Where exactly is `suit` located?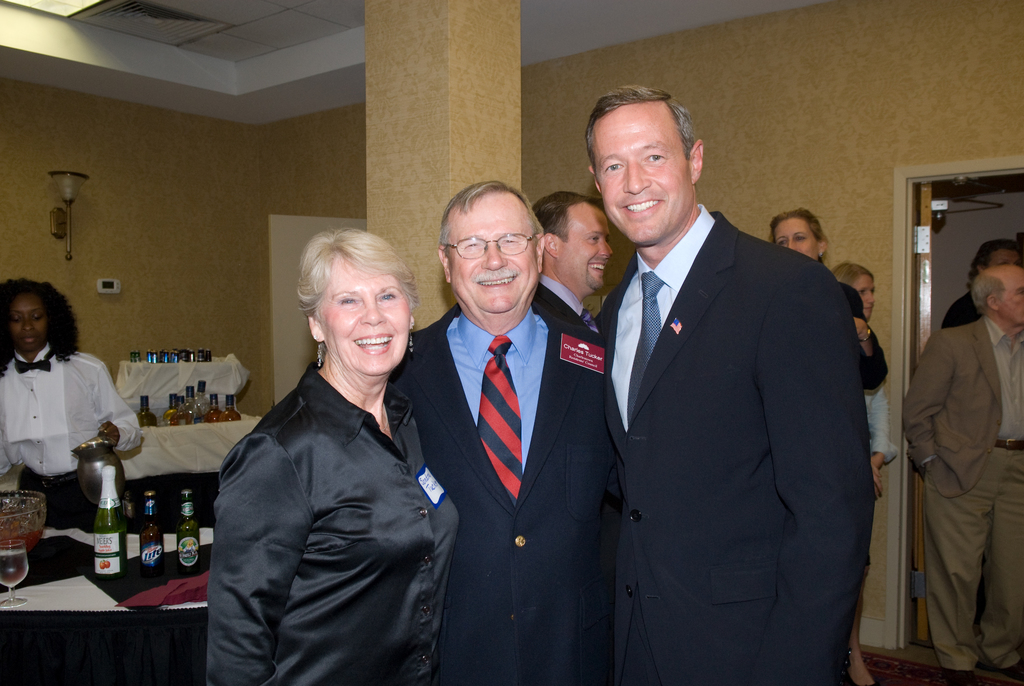
Its bounding box is [left=531, top=270, right=603, bottom=341].
